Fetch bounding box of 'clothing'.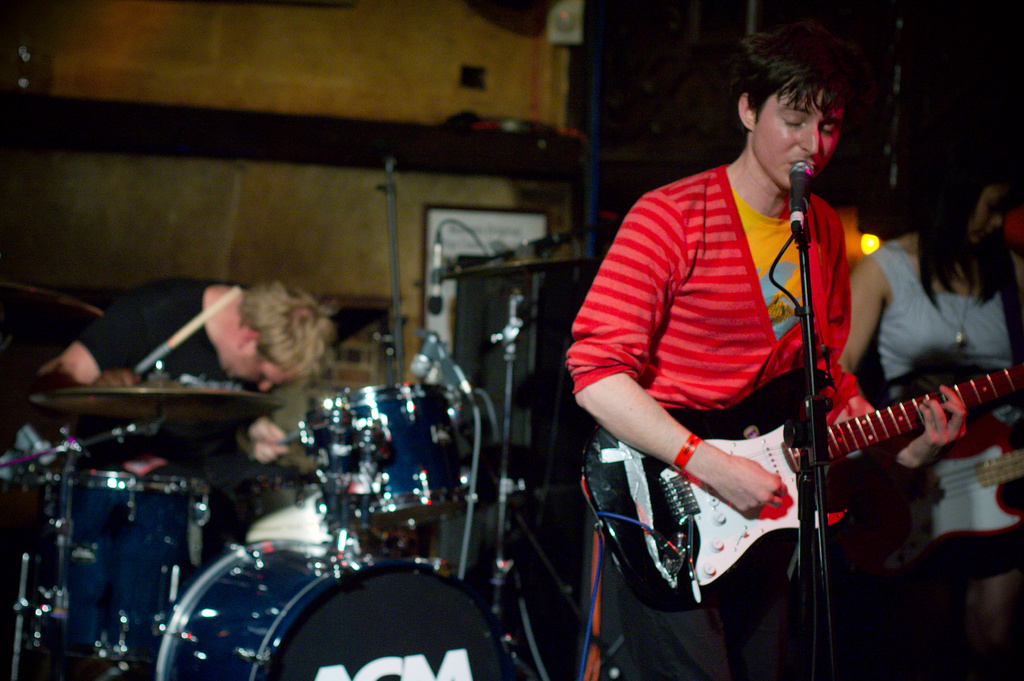
Bbox: 26 276 230 386.
